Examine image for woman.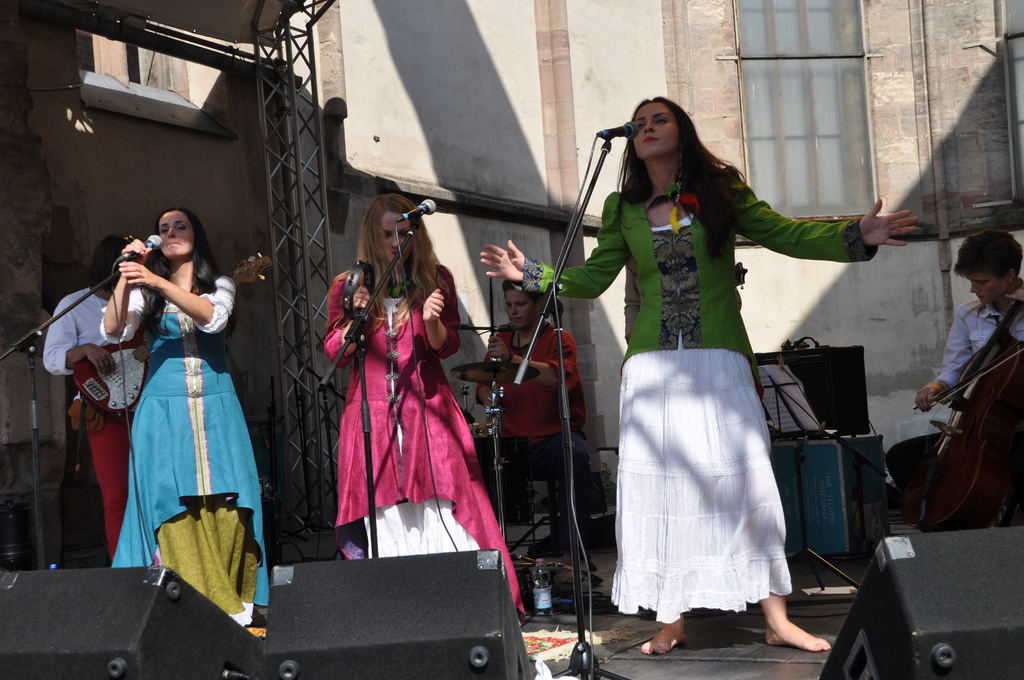
Examination result: [476,95,920,645].
